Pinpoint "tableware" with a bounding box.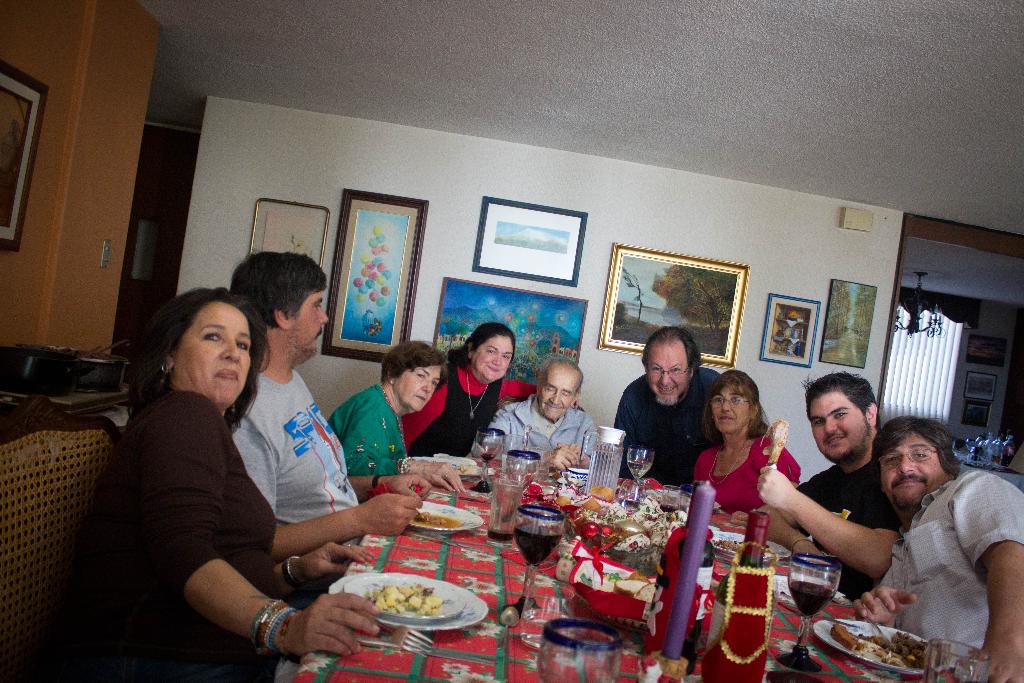
[left=771, top=553, right=840, bottom=670].
